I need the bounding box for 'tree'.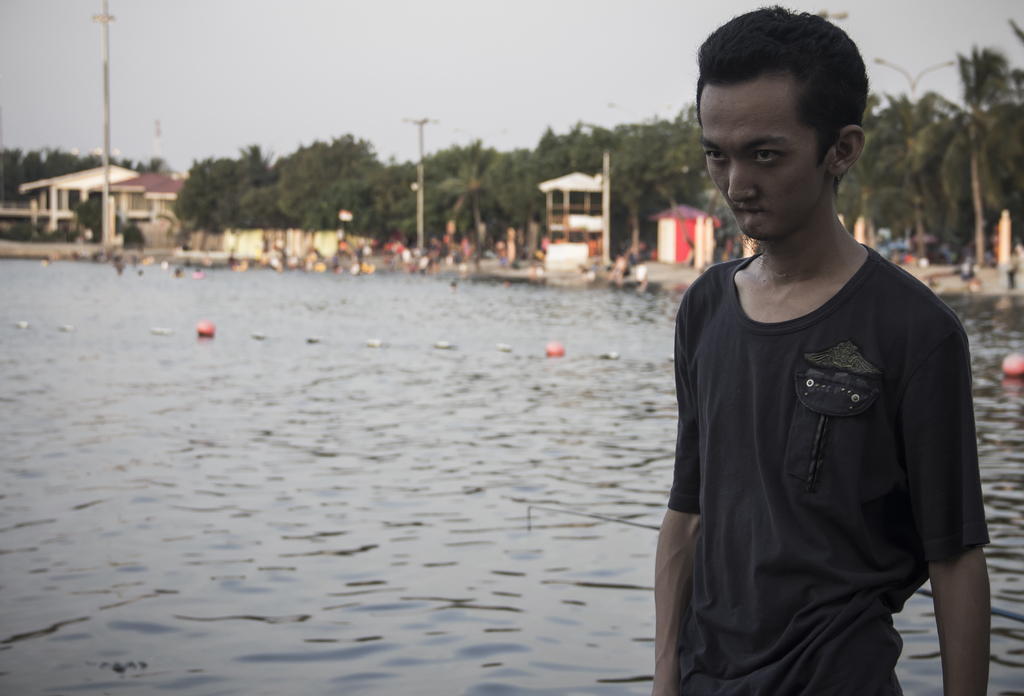
Here it is: 68 196 123 249.
